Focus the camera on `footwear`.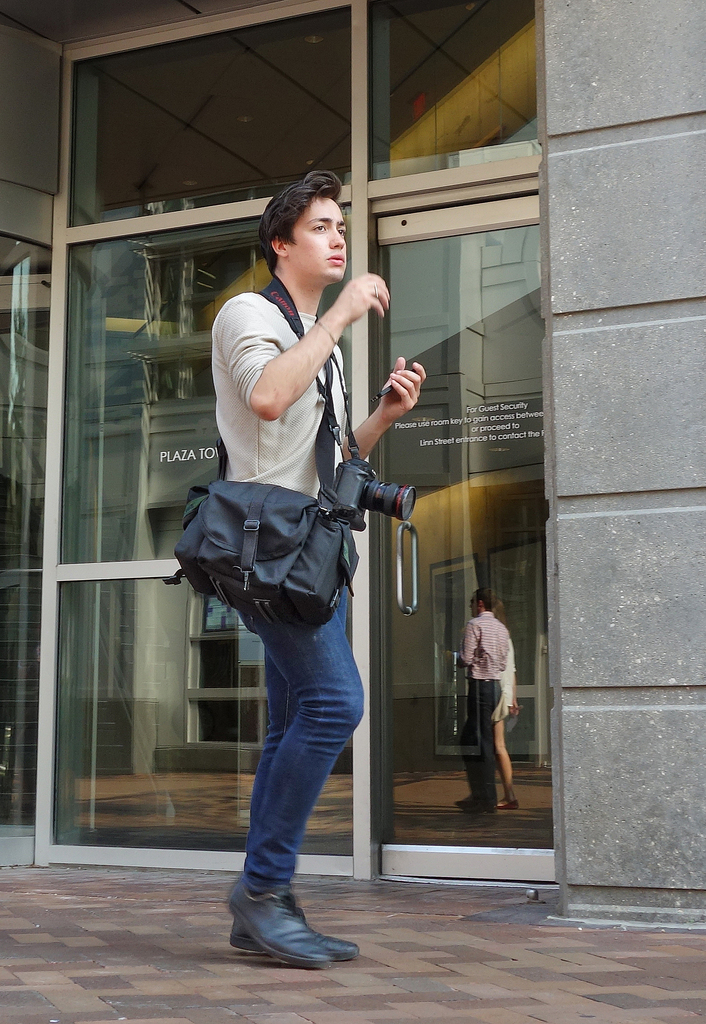
Focus region: Rect(497, 795, 520, 809).
